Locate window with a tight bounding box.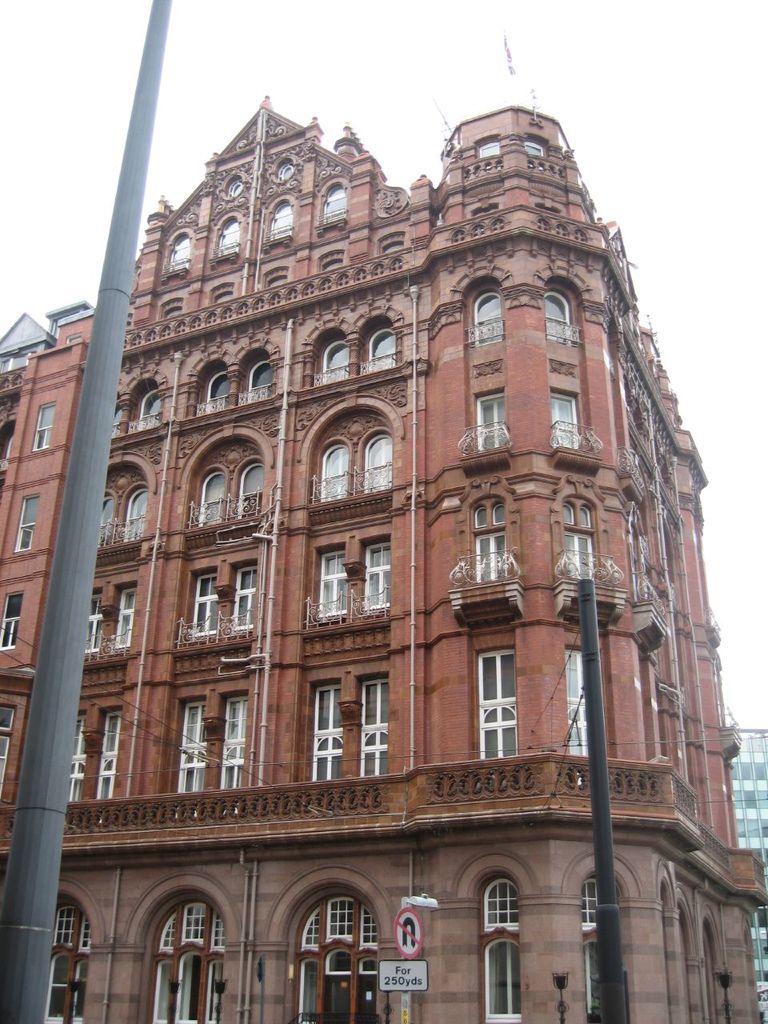
bbox=(322, 189, 345, 224).
